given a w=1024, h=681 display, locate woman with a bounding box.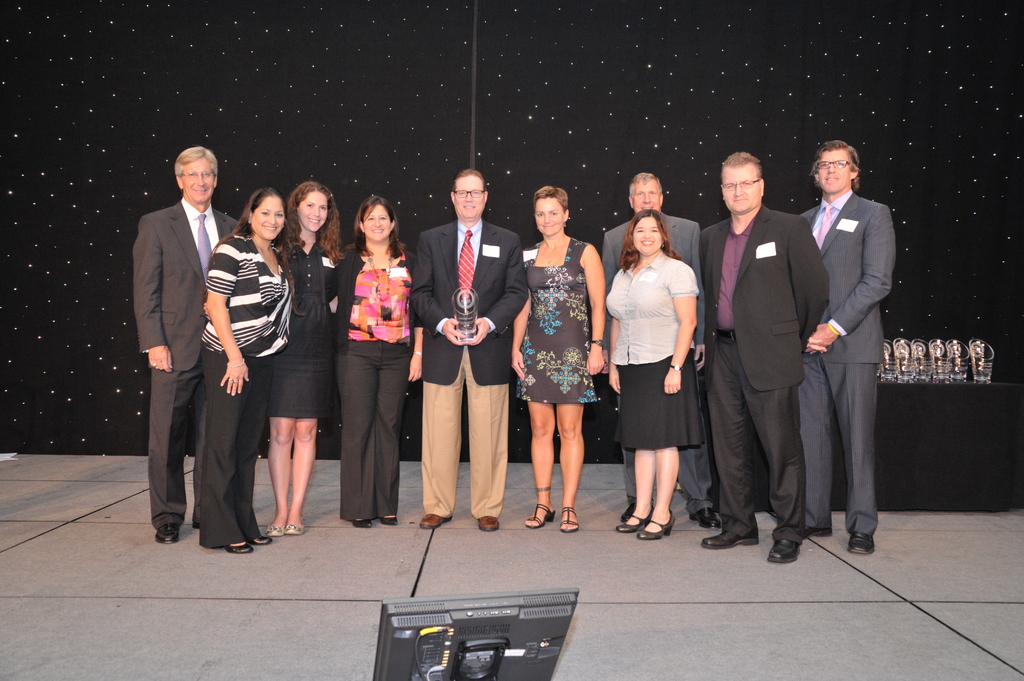
Located: region(325, 201, 412, 520).
